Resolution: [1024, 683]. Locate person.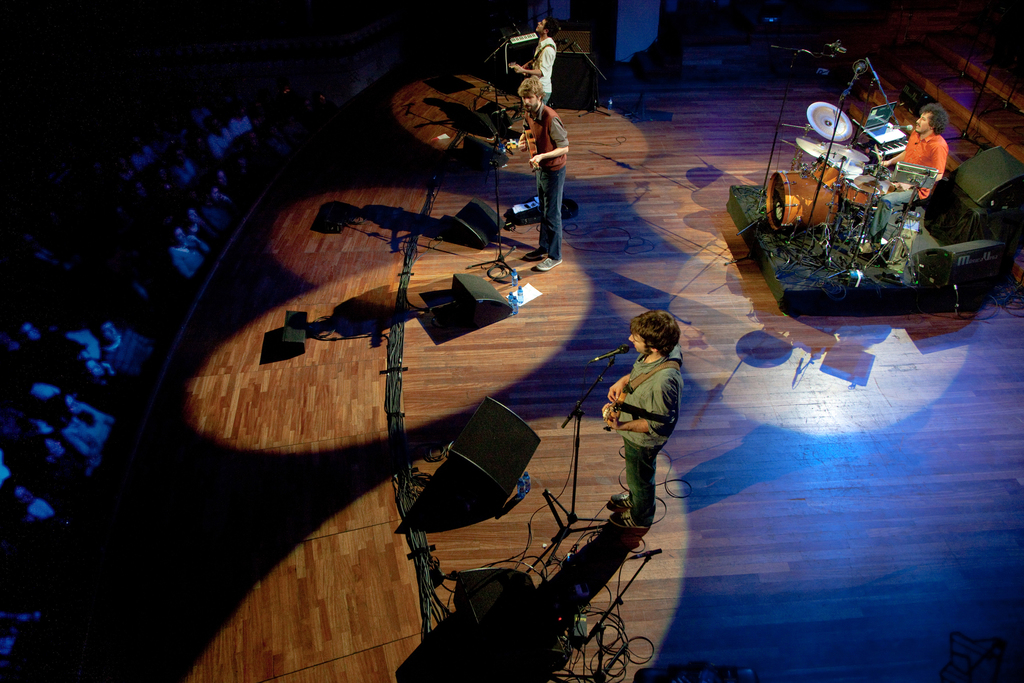
[x1=607, y1=304, x2=696, y2=561].
